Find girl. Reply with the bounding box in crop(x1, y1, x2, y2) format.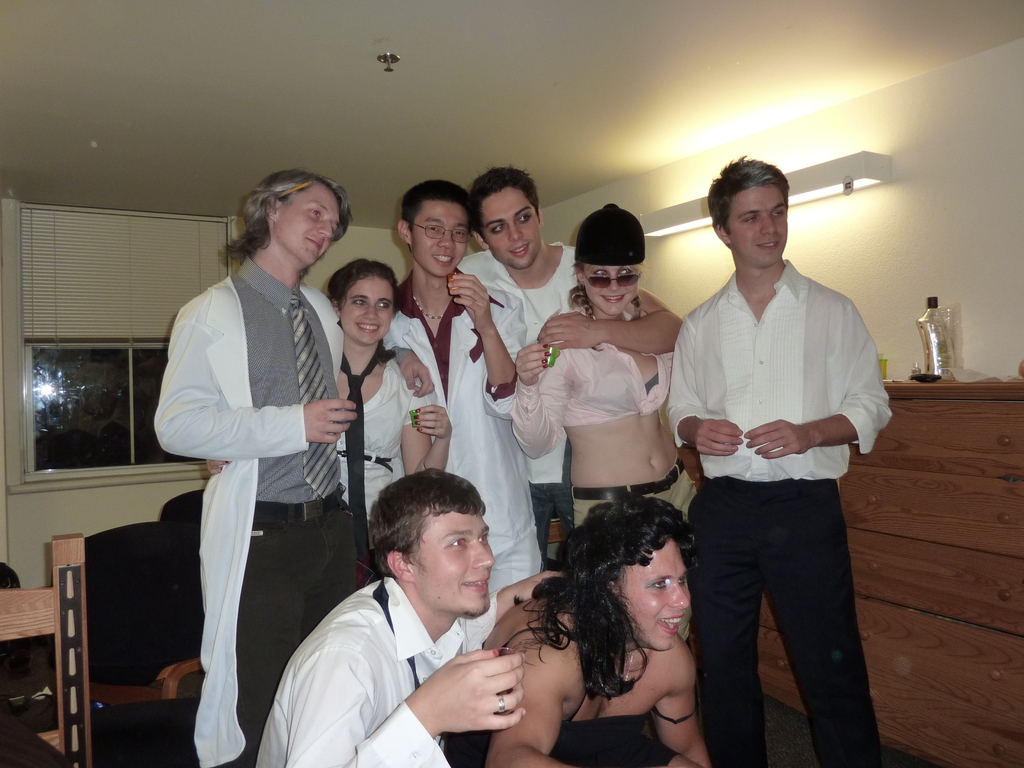
crop(509, 200, 700, 643).
